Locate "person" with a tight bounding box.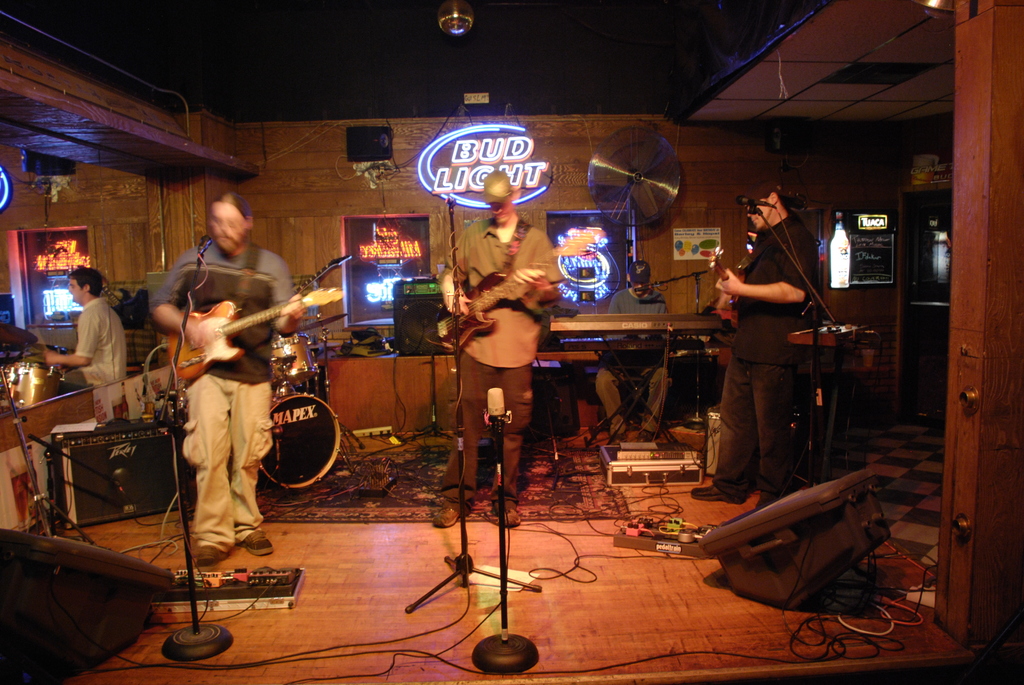
detection(40, 266, 127, 390).
